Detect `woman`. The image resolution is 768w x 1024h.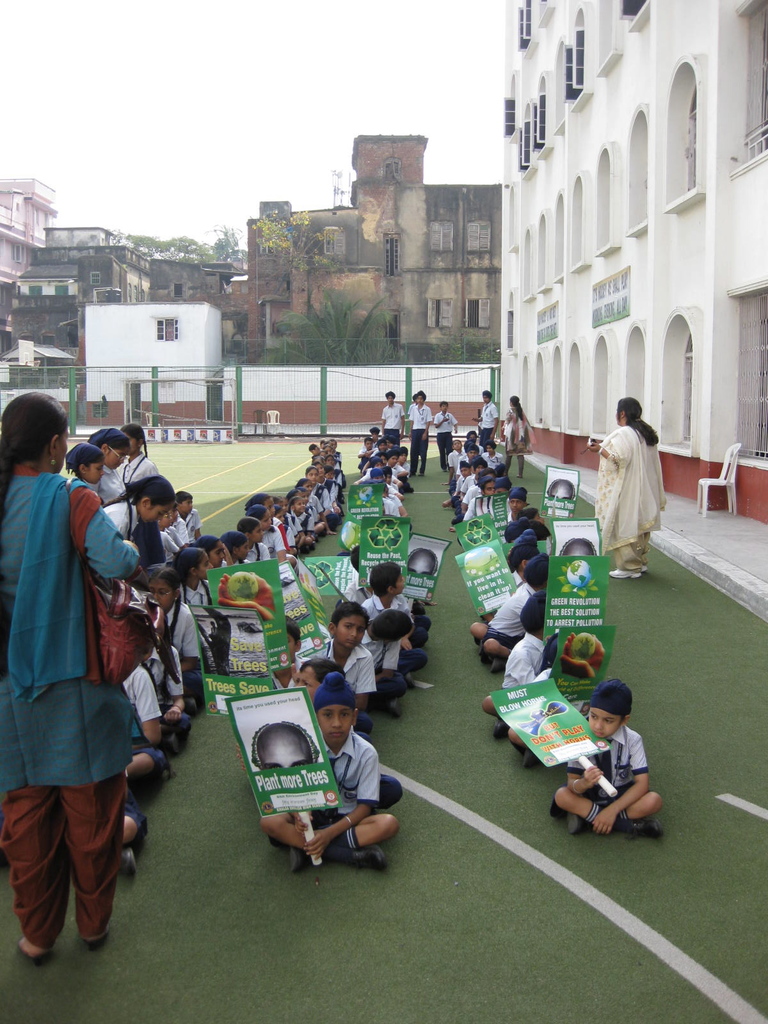
BBox(7, 405, 172, 952).
